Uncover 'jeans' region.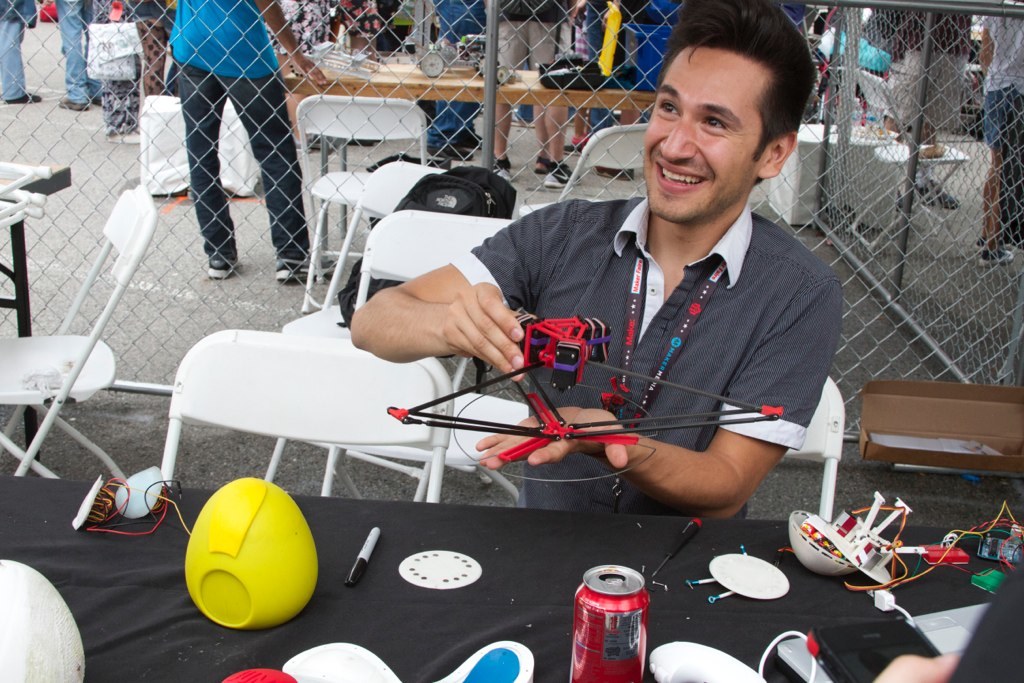
Uncovered: x1=0 y1=0 x2=93 y2=104.
